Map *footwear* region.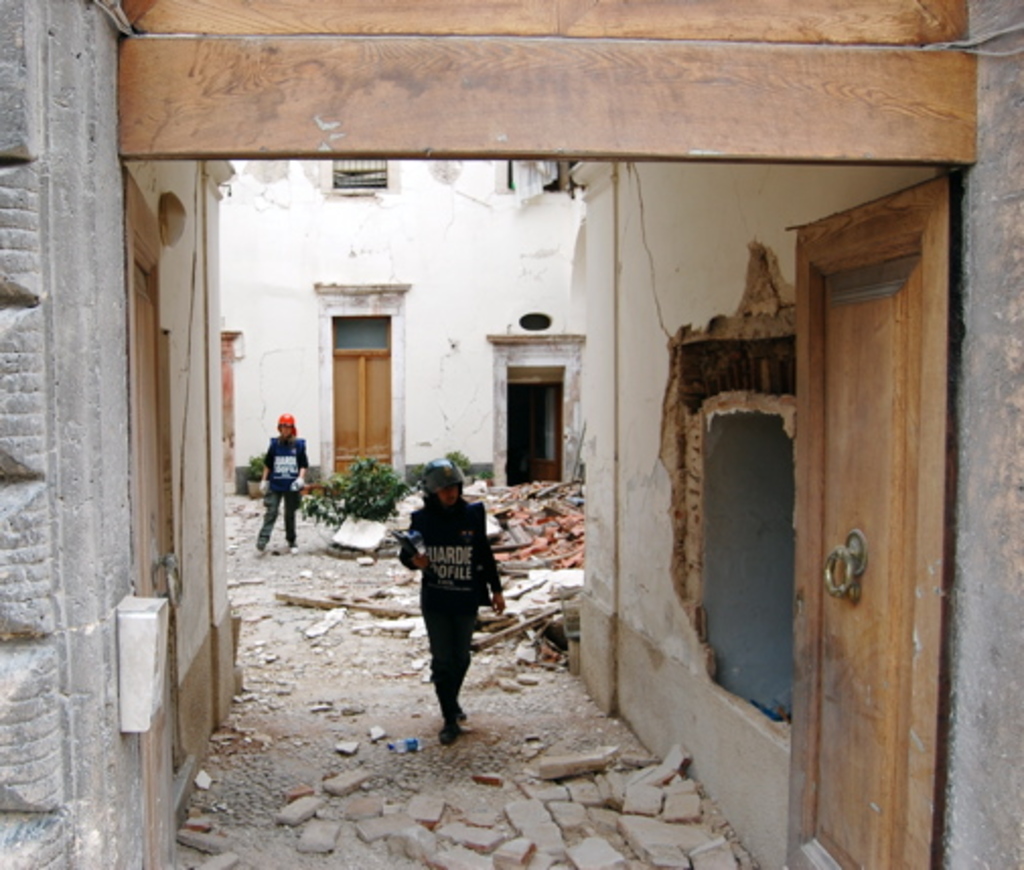
Mapped to box=[290, 543, 300, 556].
